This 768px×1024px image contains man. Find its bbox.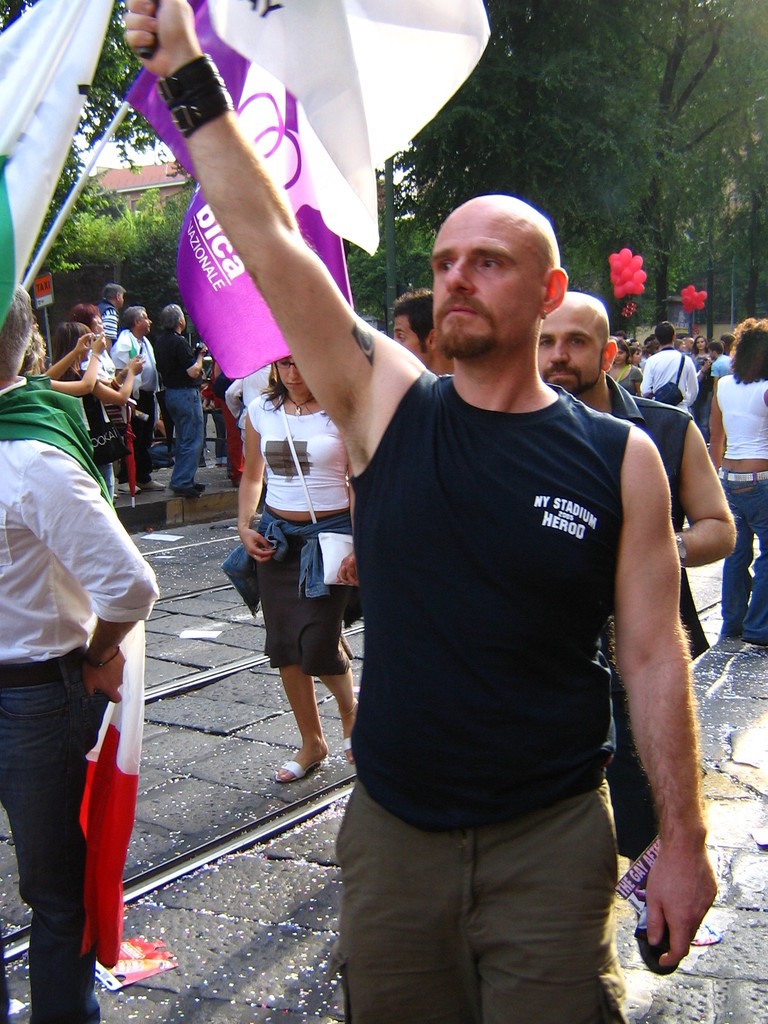
pyautogui.locateOnScreen(706, 337, 744, 407).
